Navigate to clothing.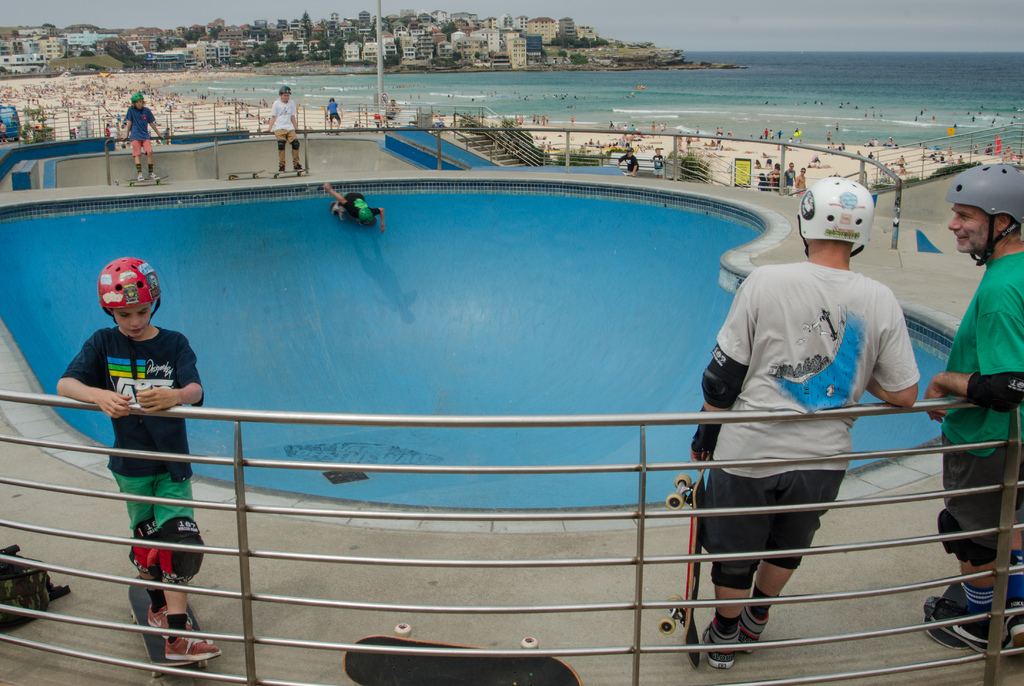
Navigation target: <box>940,243,1023,567</box>.
